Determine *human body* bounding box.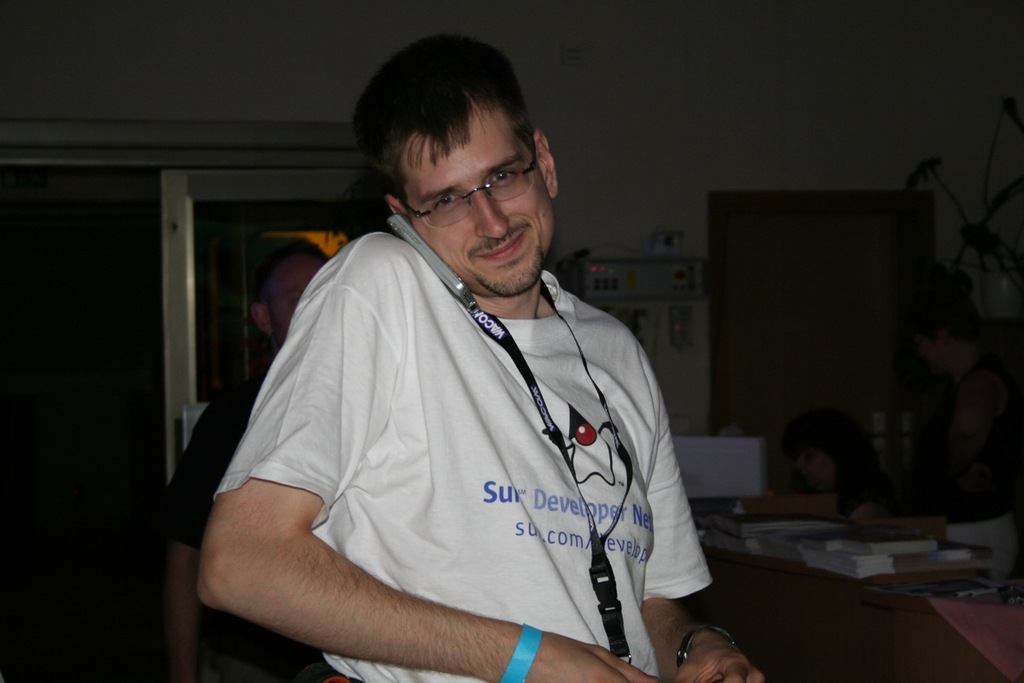
Determined: 211,114,732,682.
